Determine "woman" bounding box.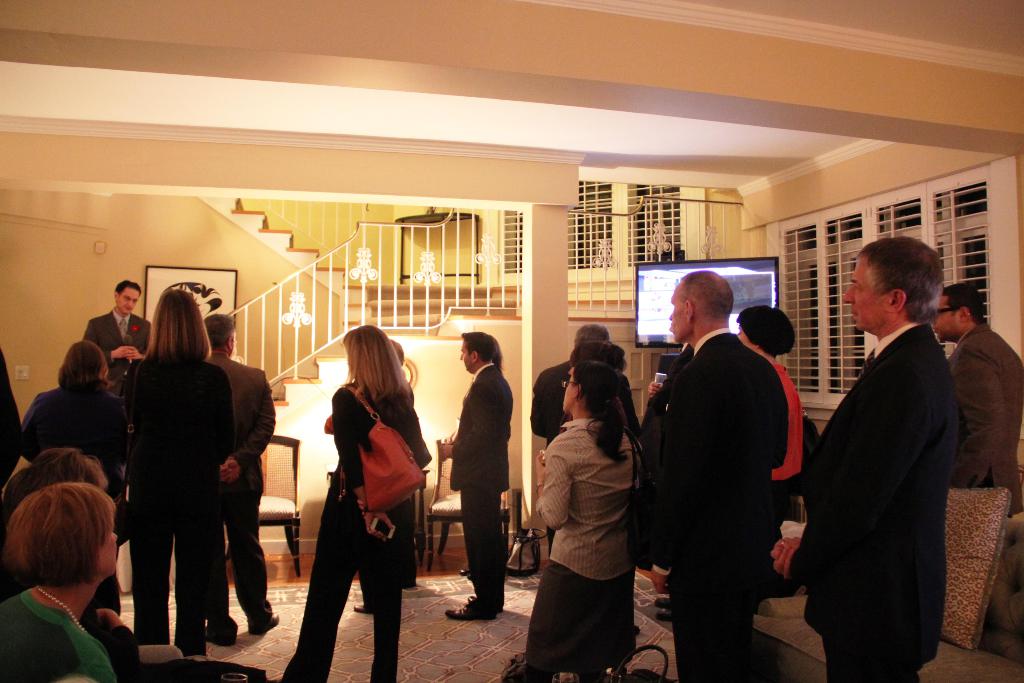
Determined: 736, 300, 810, 516.
